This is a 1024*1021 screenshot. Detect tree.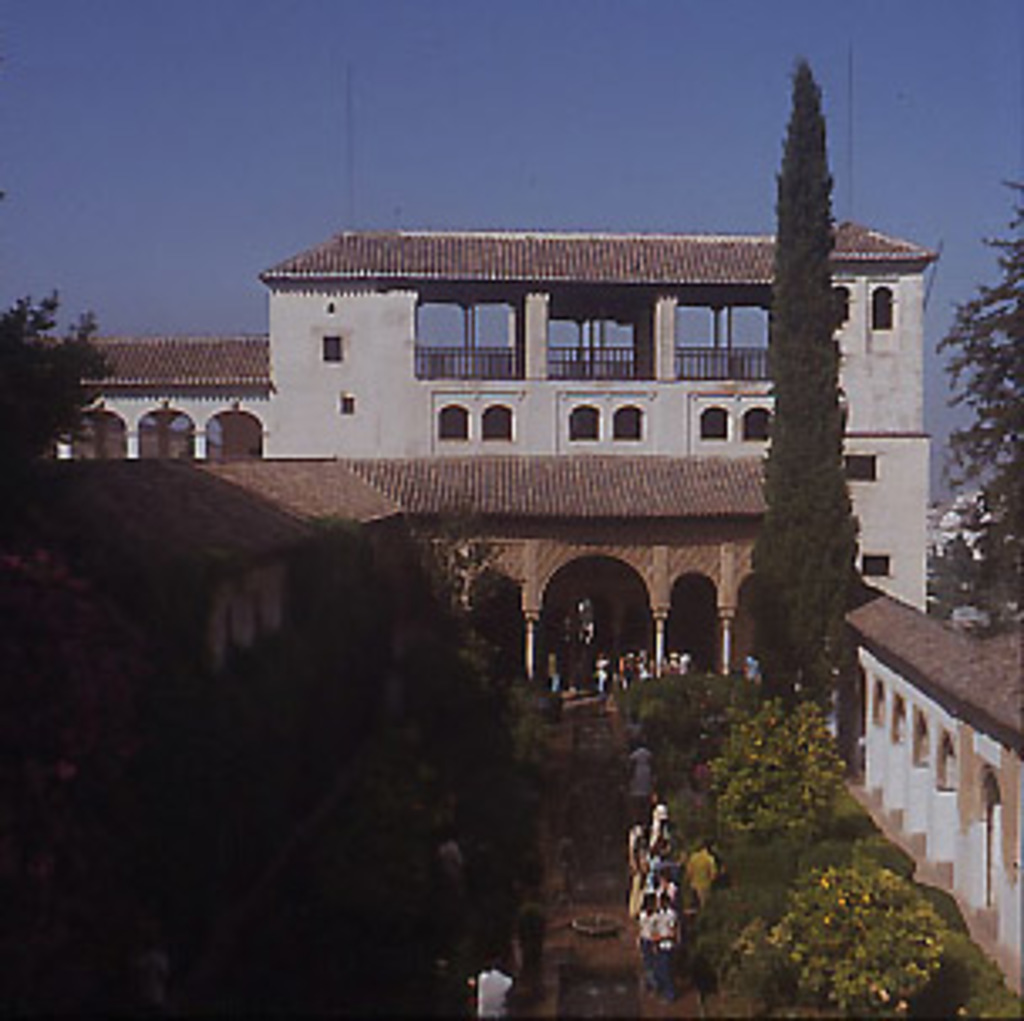
(3, 263, 91, 438).
